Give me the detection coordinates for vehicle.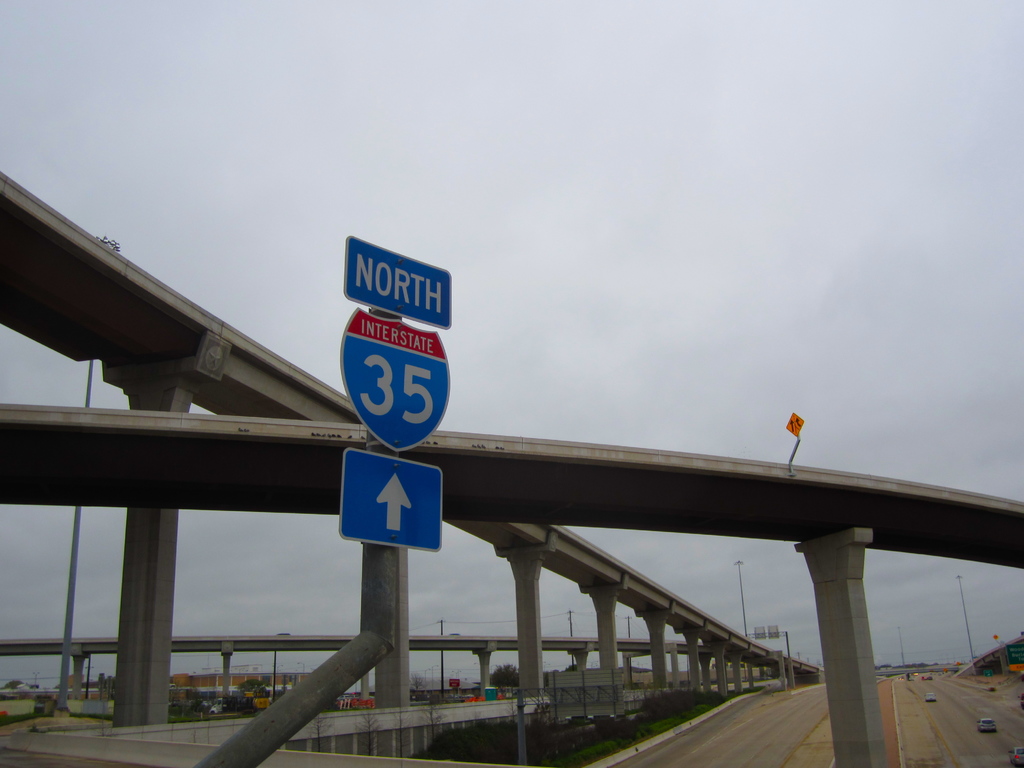
<box>924,691,938,706</box>.
